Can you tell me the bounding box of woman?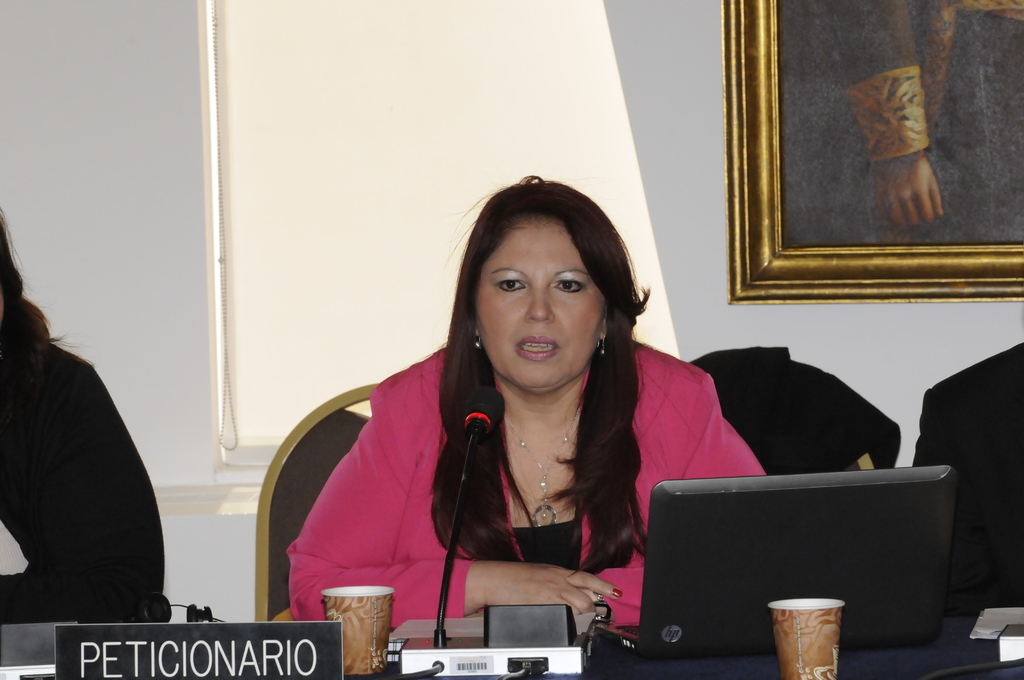
{"x1": 0, "y1": 203, "x2": 173, "y2": 629}.
